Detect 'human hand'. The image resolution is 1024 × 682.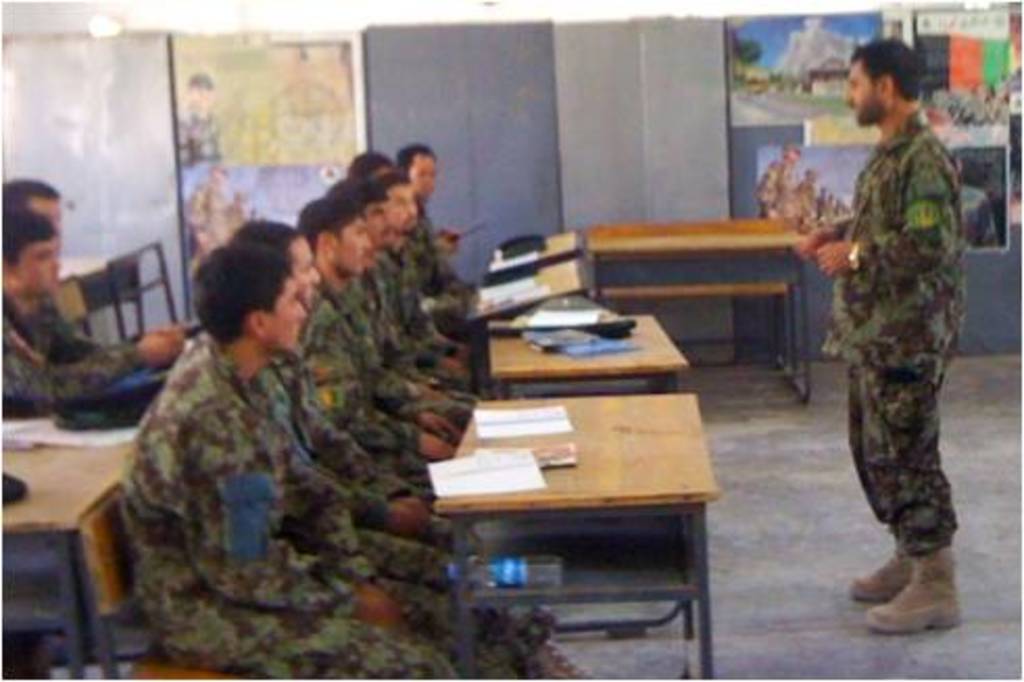
detection(438, 223, 461, 252).
